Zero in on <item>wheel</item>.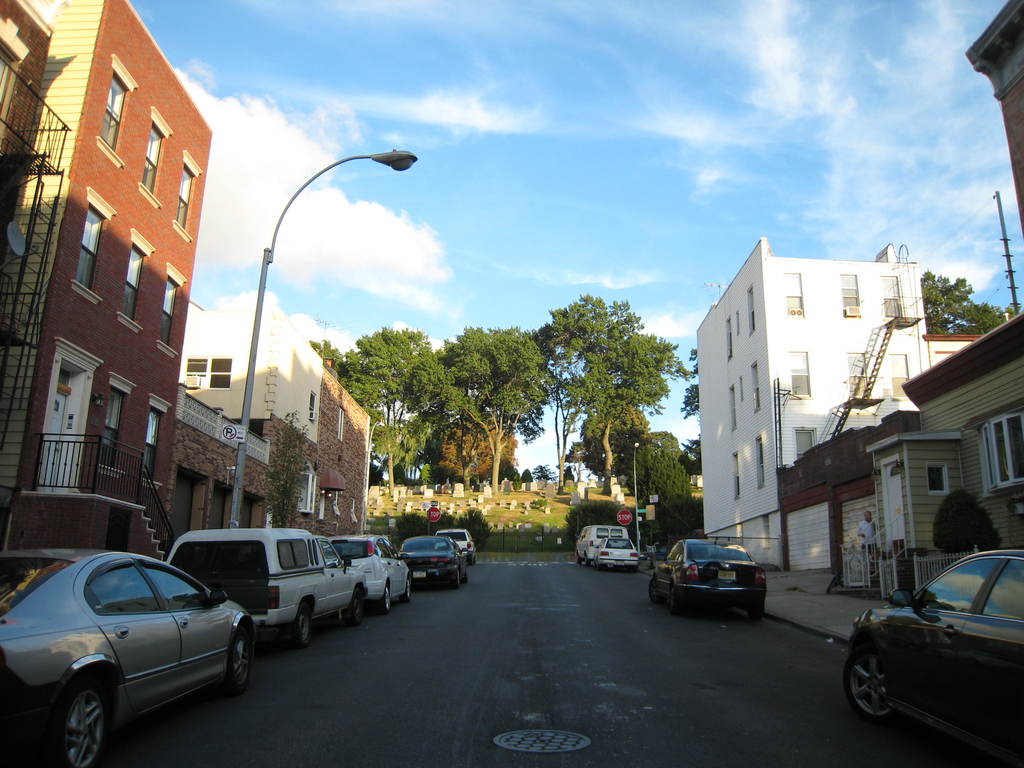
Zeroed in: [381,589,390,610].
